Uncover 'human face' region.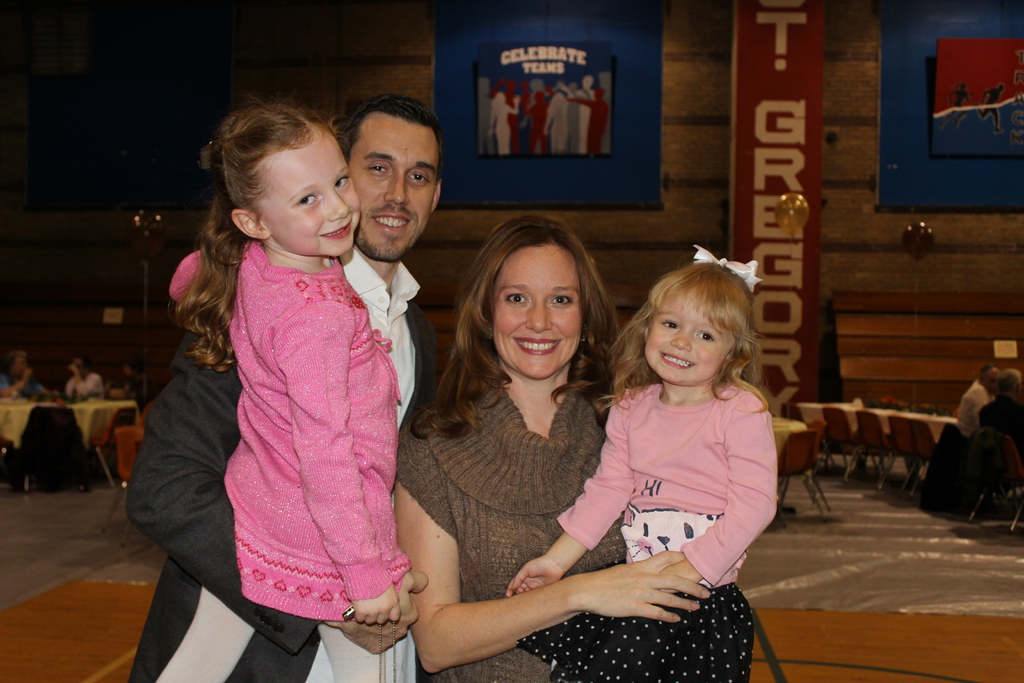
Uncovered: crop(348, 114, 440, 265).
